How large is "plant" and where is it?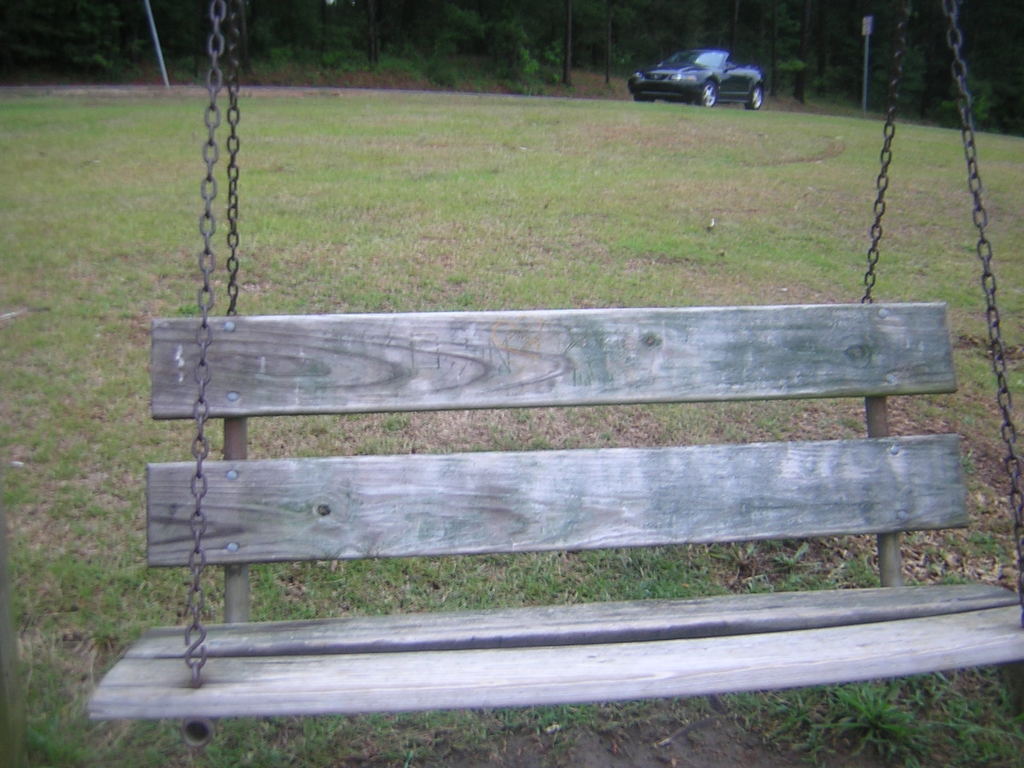
Bounding box: box(763, 58, 834, 109).
